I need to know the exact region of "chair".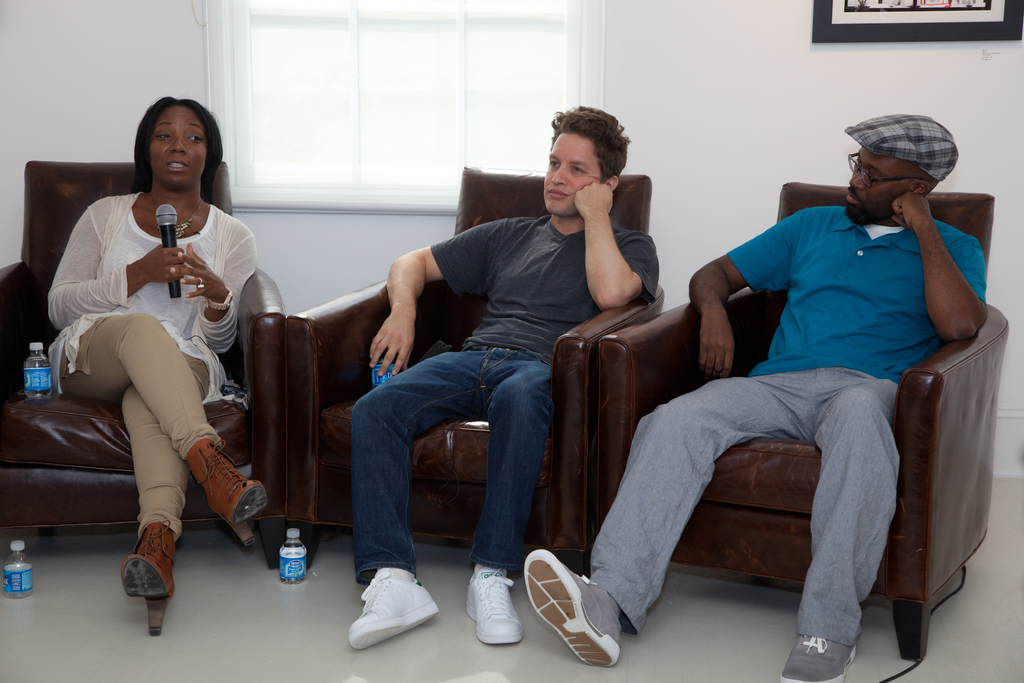
Region: 282:167:671:577.
